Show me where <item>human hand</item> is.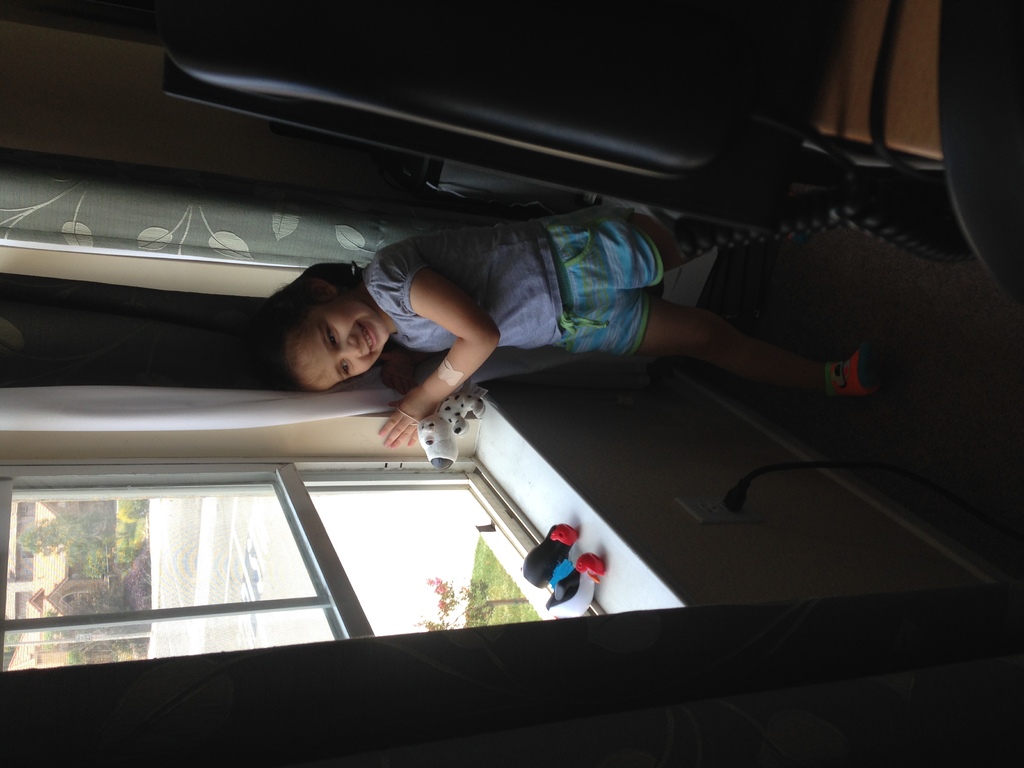
<item>human hand</item> is at 378/397/439/446.
